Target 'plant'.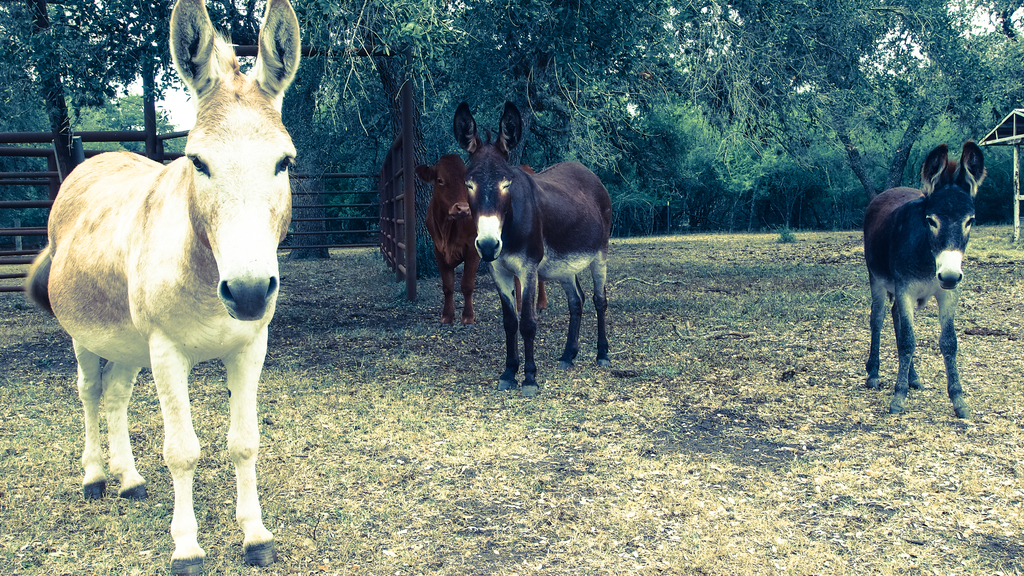
Target region: bbox=(778, 227, 795, 244).
